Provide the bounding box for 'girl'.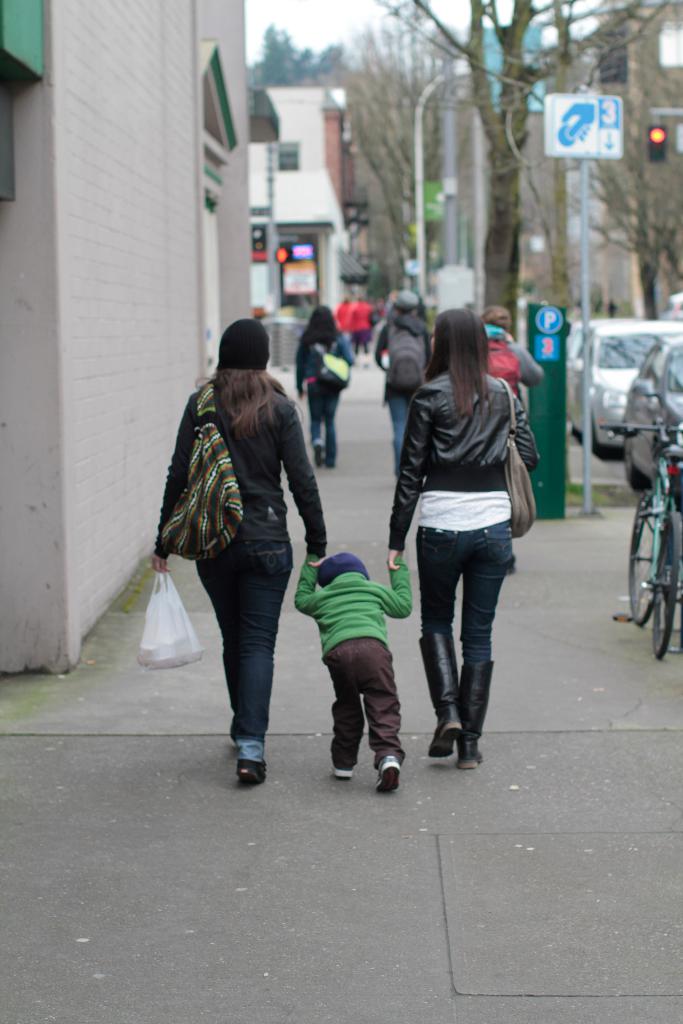
box(292, 305, 358, 468).
